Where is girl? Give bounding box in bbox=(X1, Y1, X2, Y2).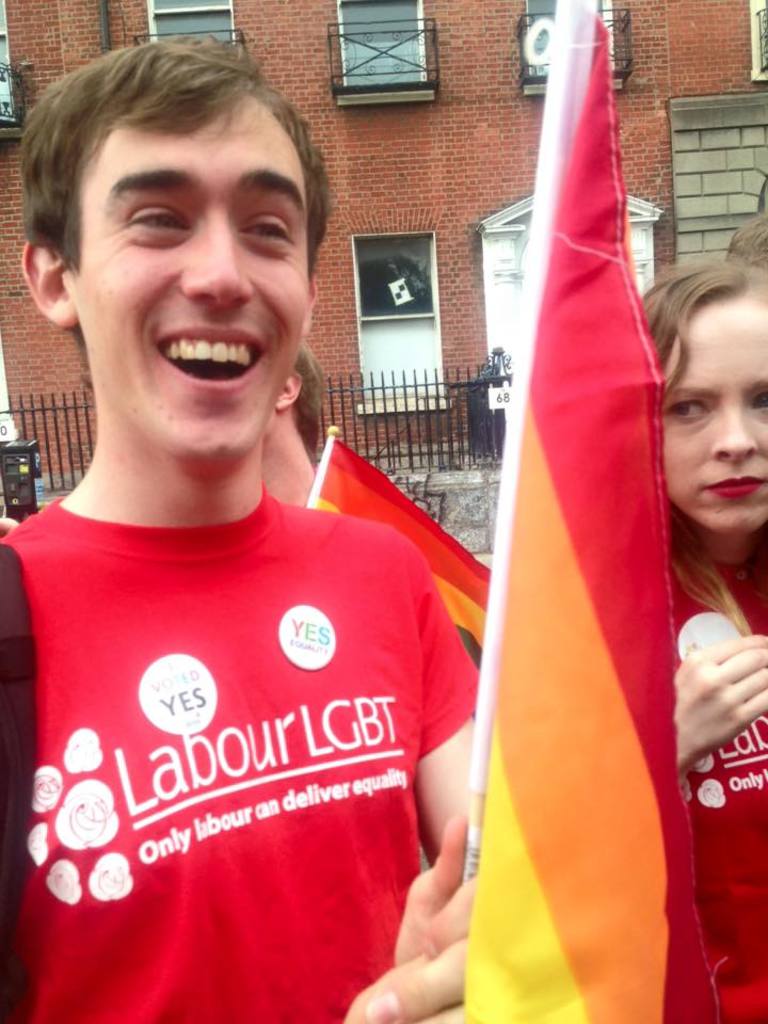
bbox=(635, 261, 767, 1023).
